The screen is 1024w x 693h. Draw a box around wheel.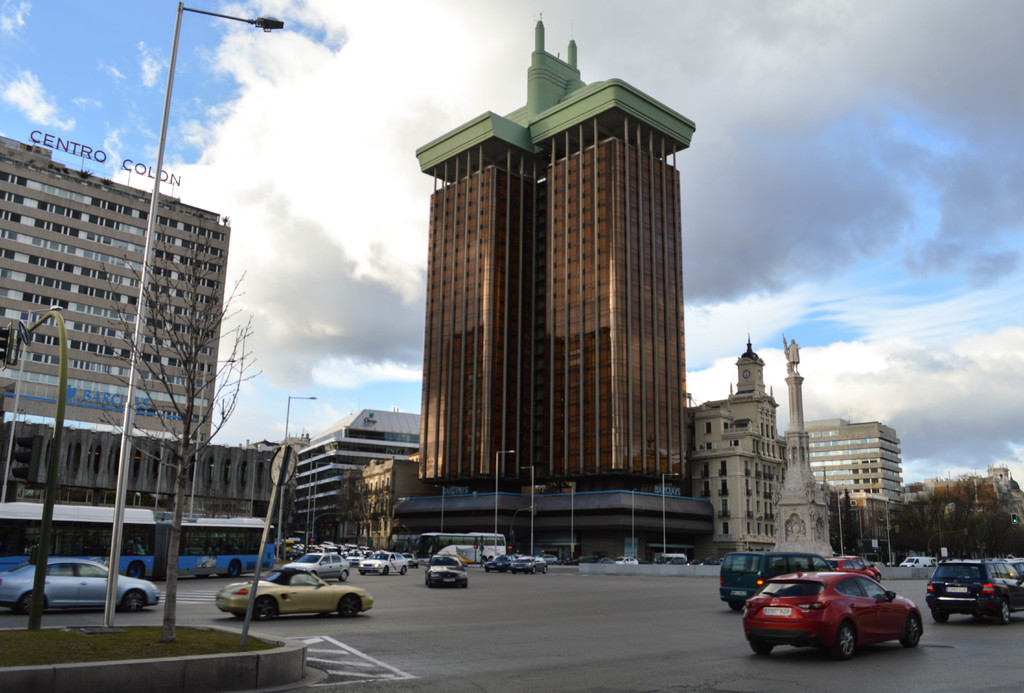
left=340, top=569, right=348, bottom=578.
